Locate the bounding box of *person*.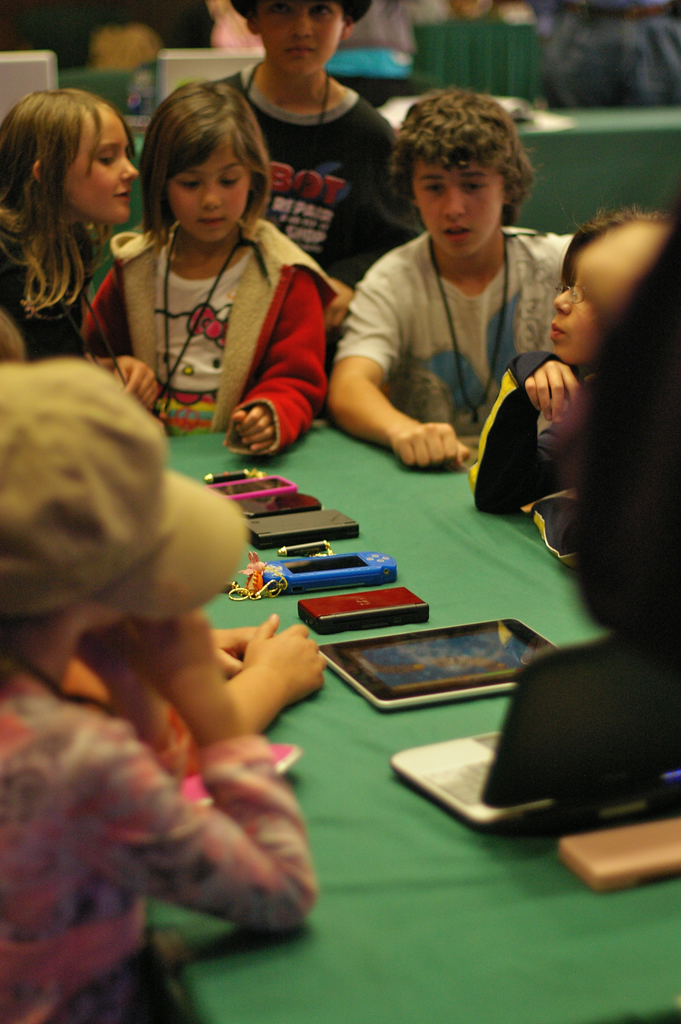
Bounding box: <bbox>464, 211, 673, 586</bbox>.
